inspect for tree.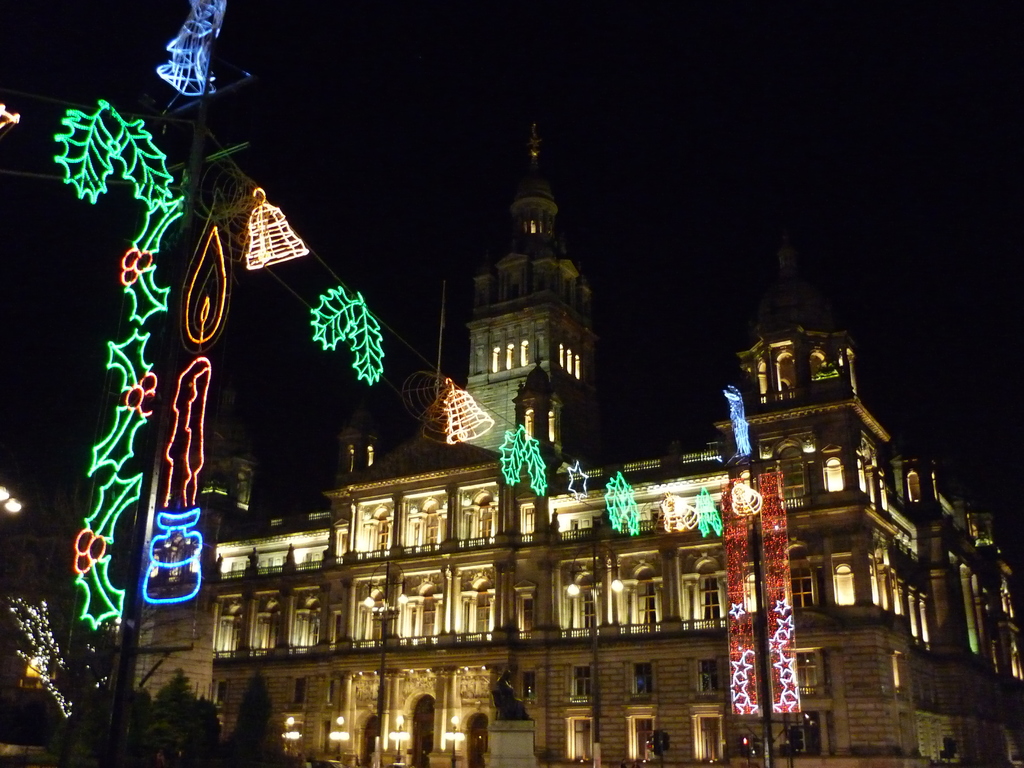
Inspection: rect(144, 667, 193, 767).
